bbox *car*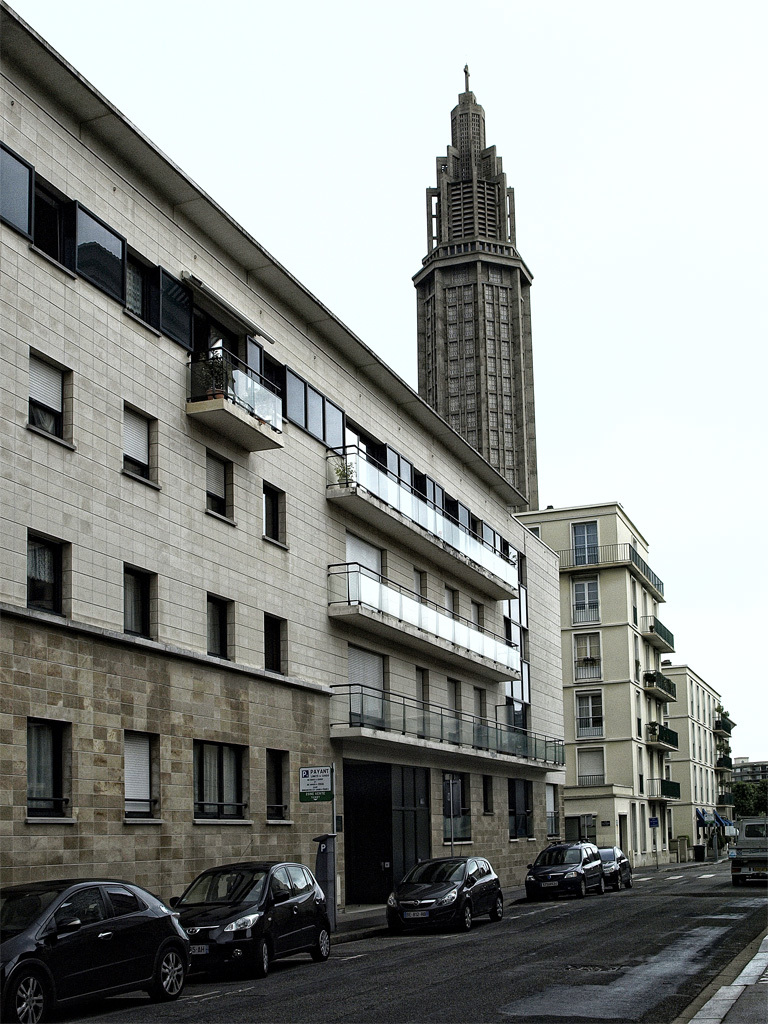
left=527, top=837, right=605, bottom=897
